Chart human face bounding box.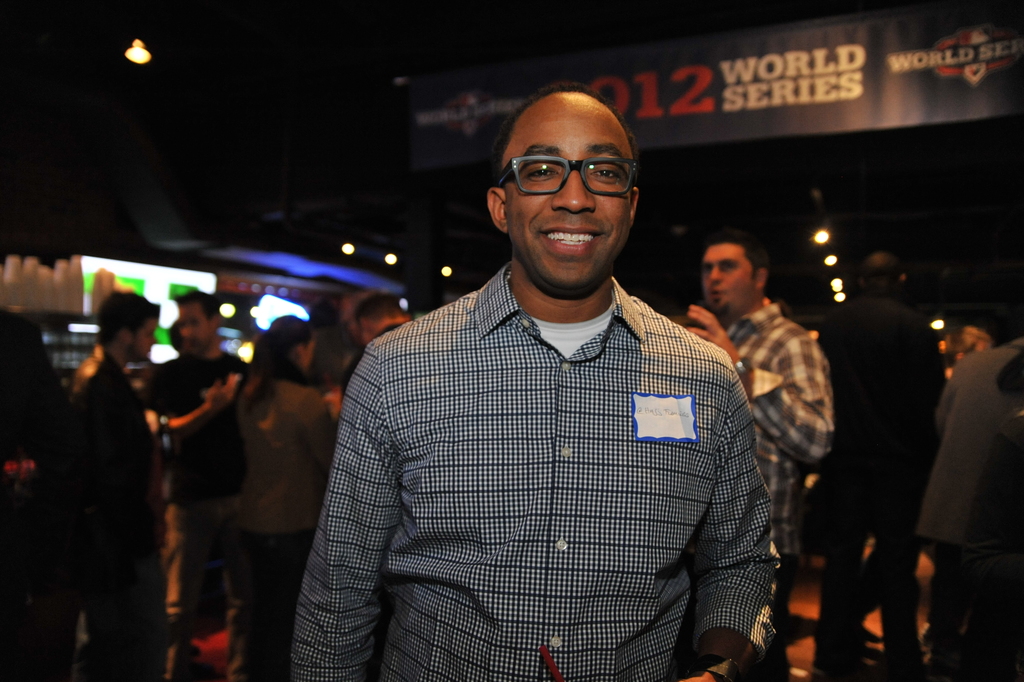
Charted: 703 242 756 314.
